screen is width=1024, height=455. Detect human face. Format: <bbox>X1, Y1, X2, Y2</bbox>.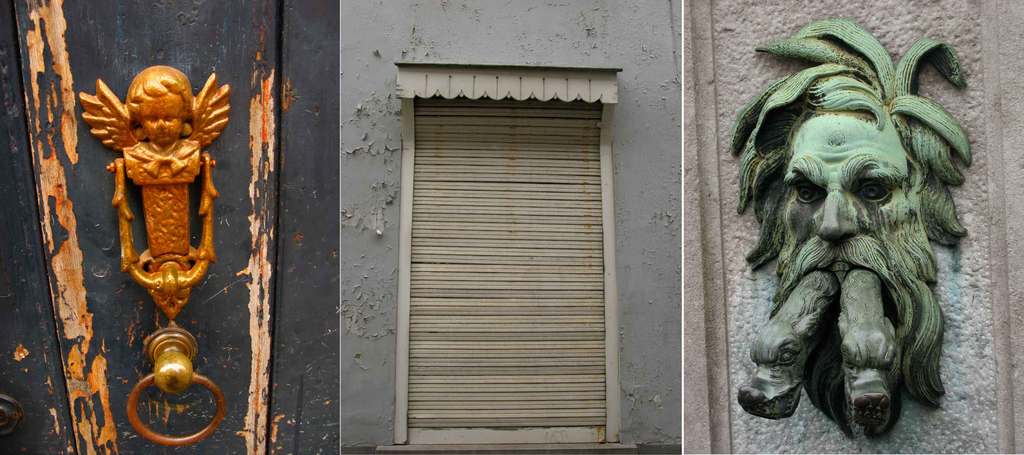
<bbox>141, 92, 182, 145</bbox>.
